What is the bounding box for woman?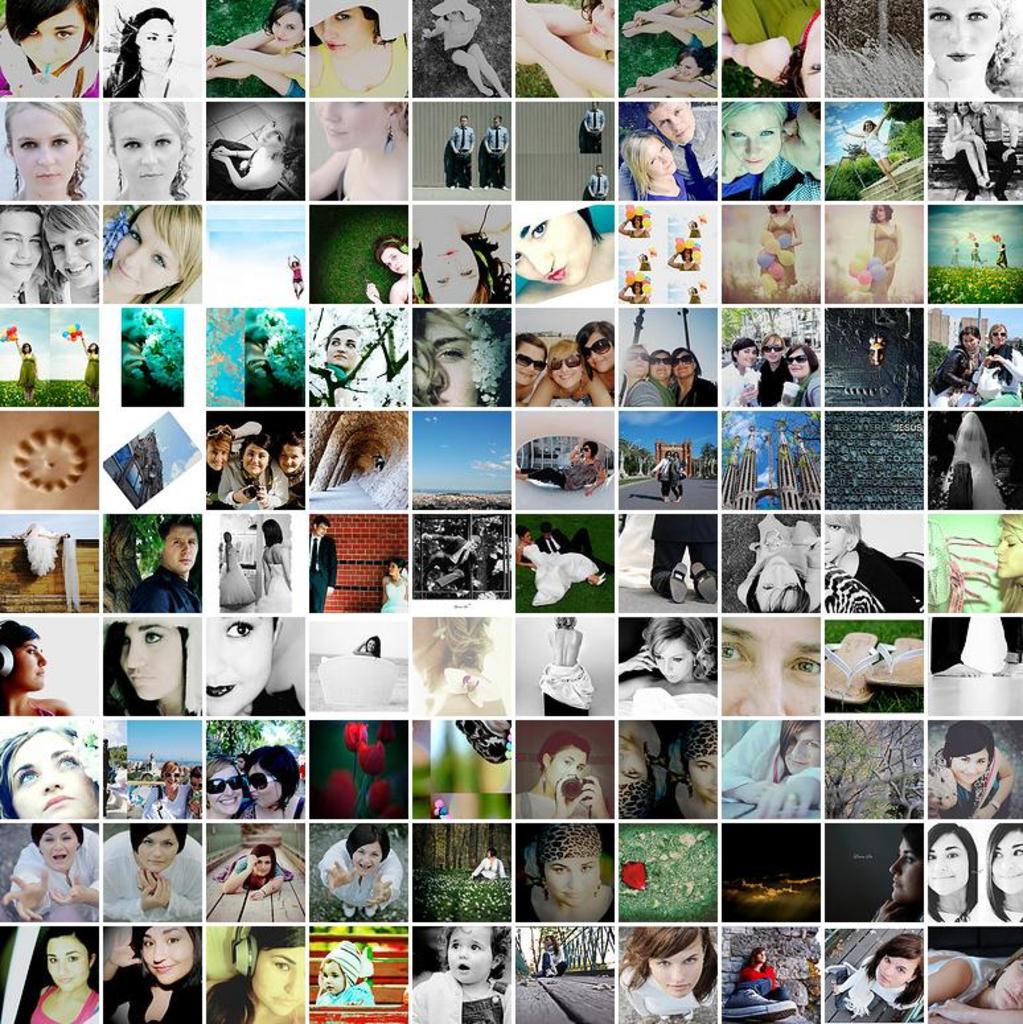
l=617, t=925, r=719, b=1023.
